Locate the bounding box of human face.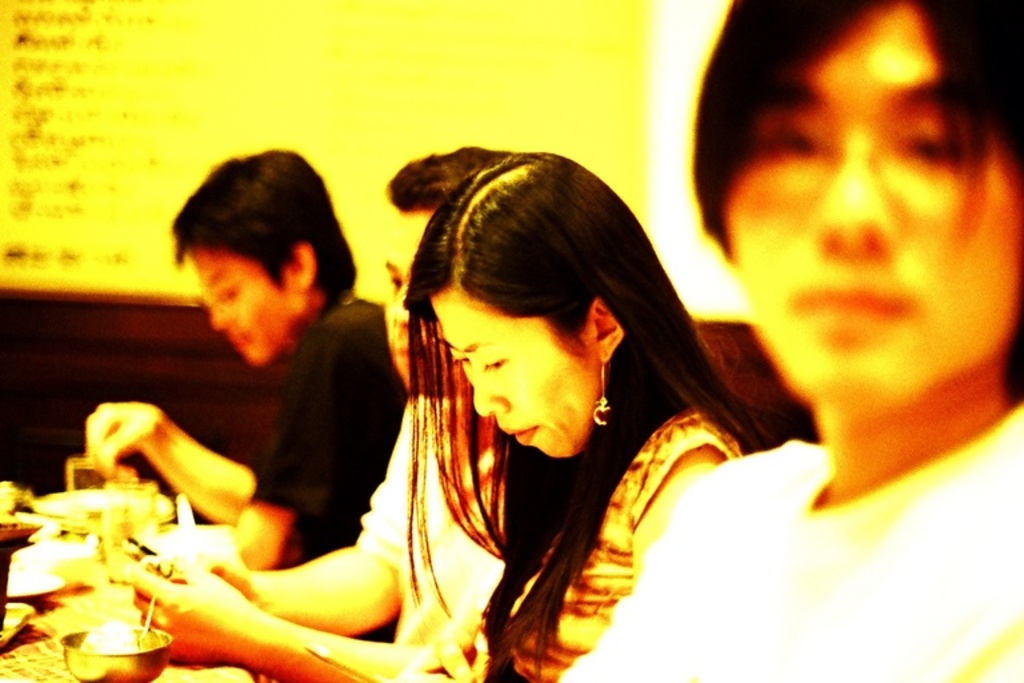
Bounding box: bbox=[383, 207, 437, 390].
